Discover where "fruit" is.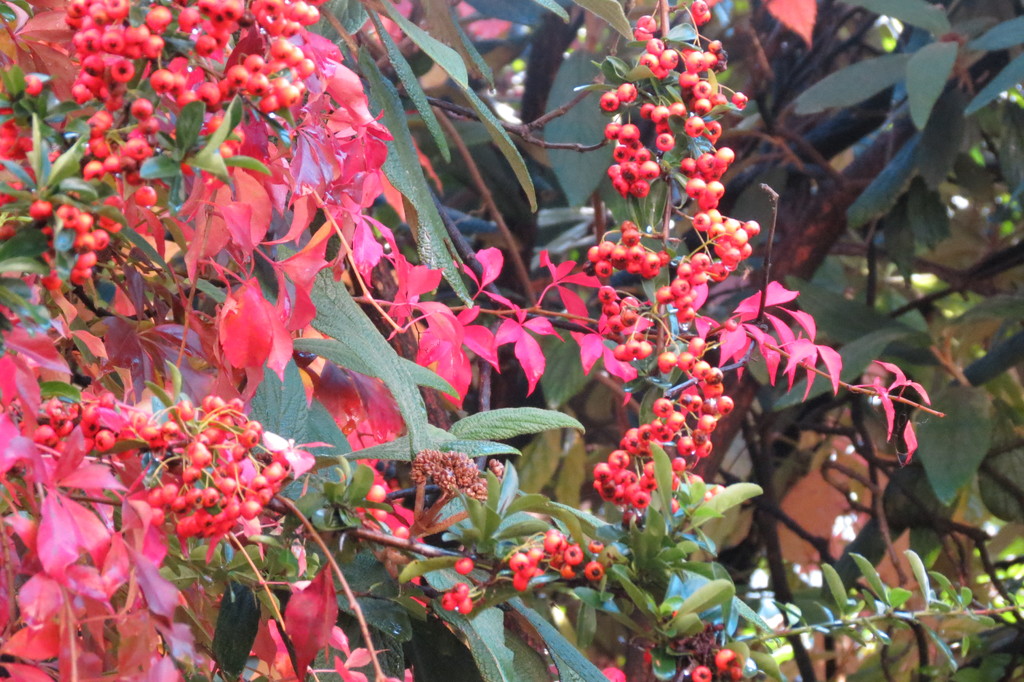
Discovered at 442:593:458:610.
